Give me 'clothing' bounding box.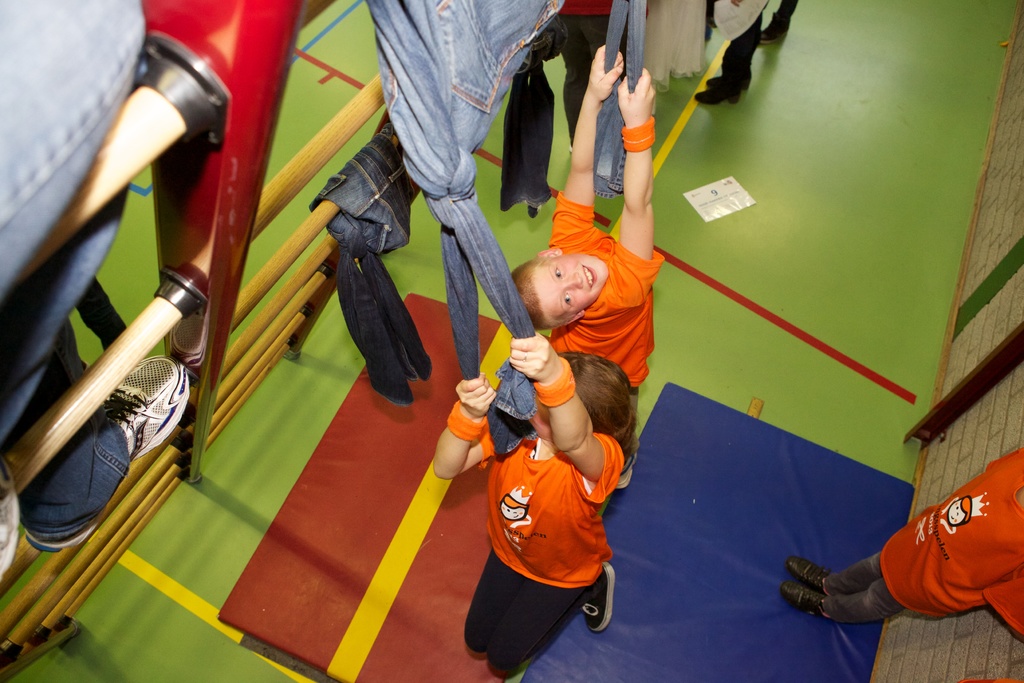
<bbox>474, 421, 620, 629</bbox>.
